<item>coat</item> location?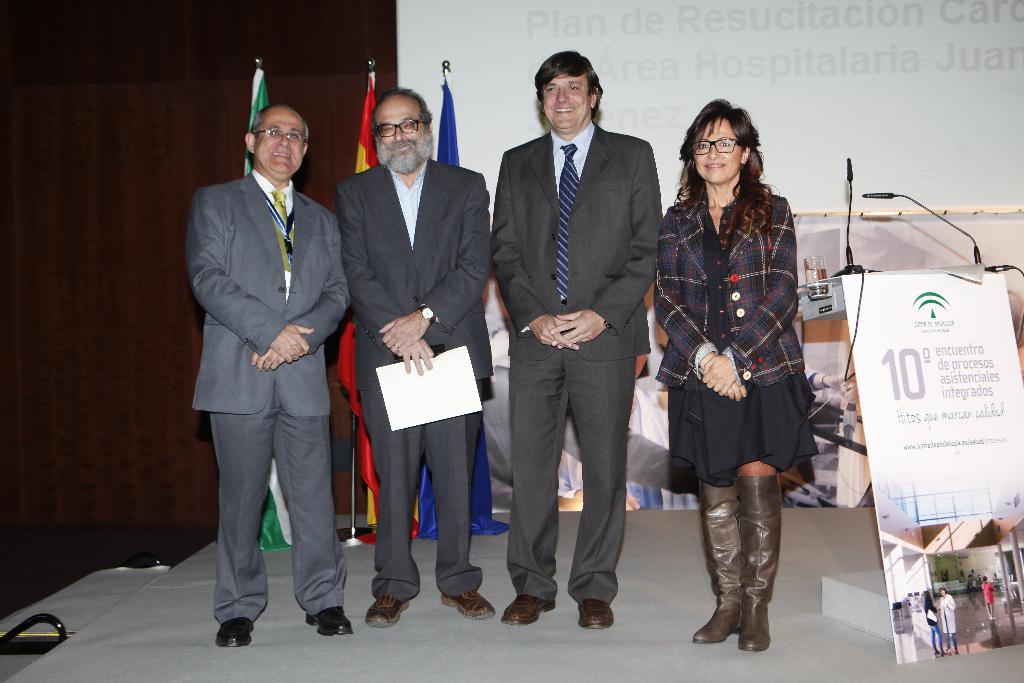
left=339, top=159, right=503, bottom=368
